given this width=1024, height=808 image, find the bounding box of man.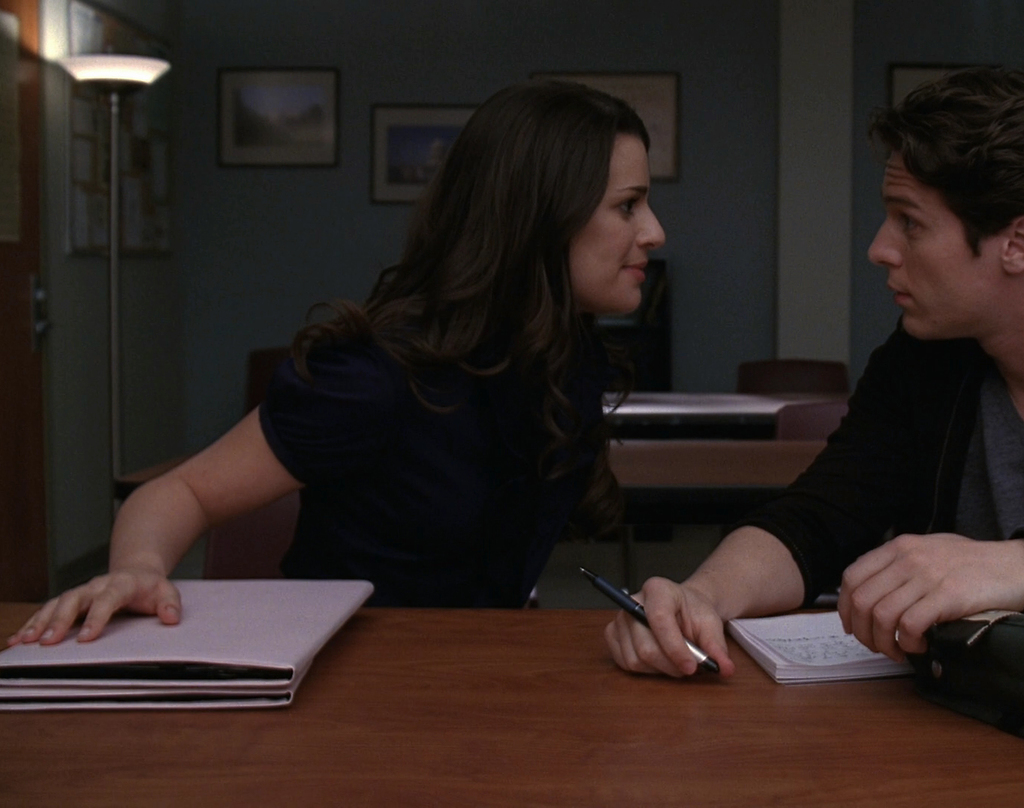
bbox=(733, 96, 1017, 727).
